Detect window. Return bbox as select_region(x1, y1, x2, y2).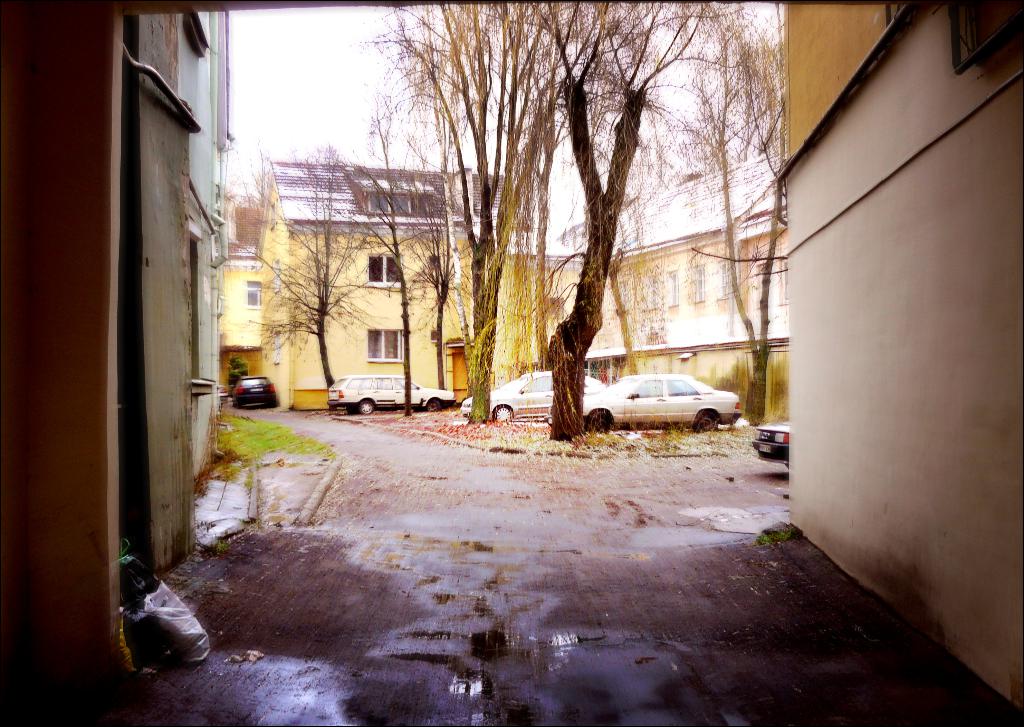
select_region(369, 326, 409, 364).
